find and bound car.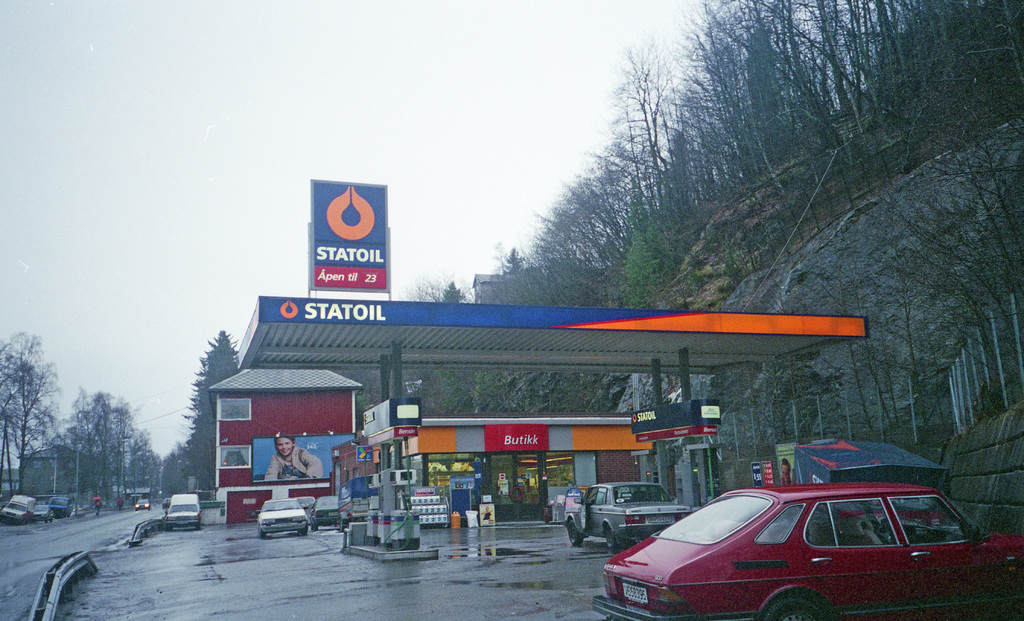
Bound: box=[564, 481, 696, 549].
